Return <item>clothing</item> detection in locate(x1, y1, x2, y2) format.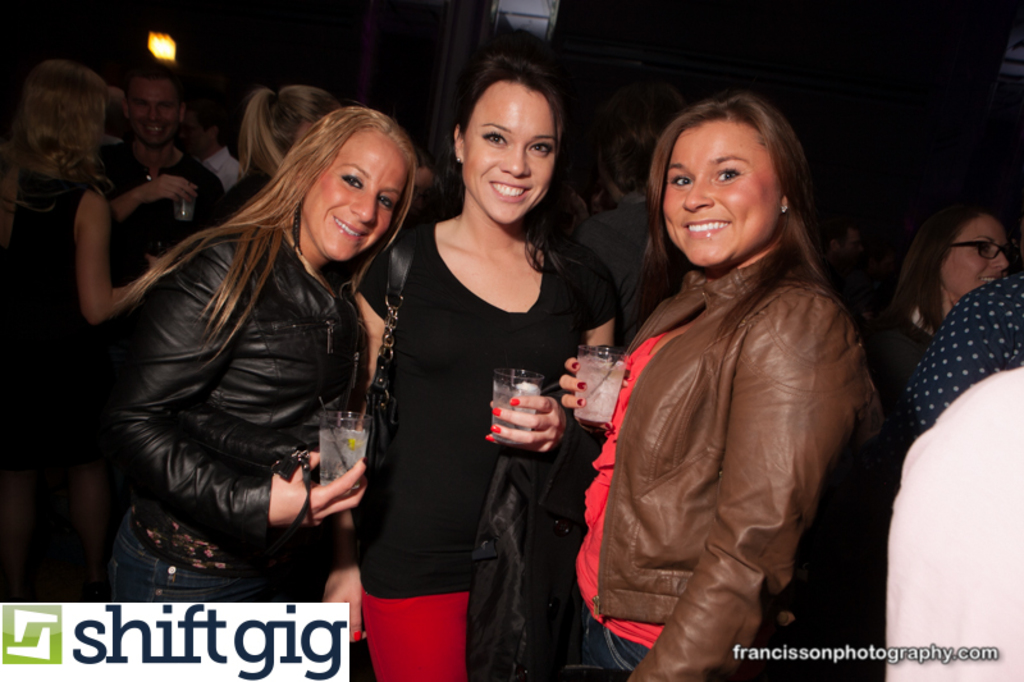
locate(92, 188, 387, 598).
